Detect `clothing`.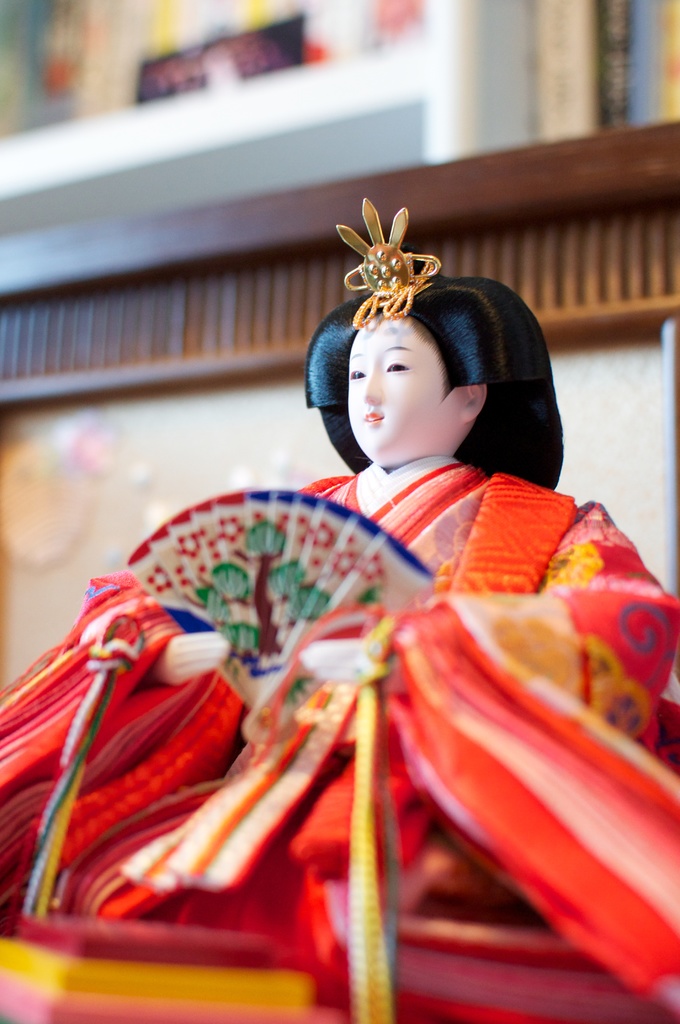
Detected at 0:453:679:1023.
